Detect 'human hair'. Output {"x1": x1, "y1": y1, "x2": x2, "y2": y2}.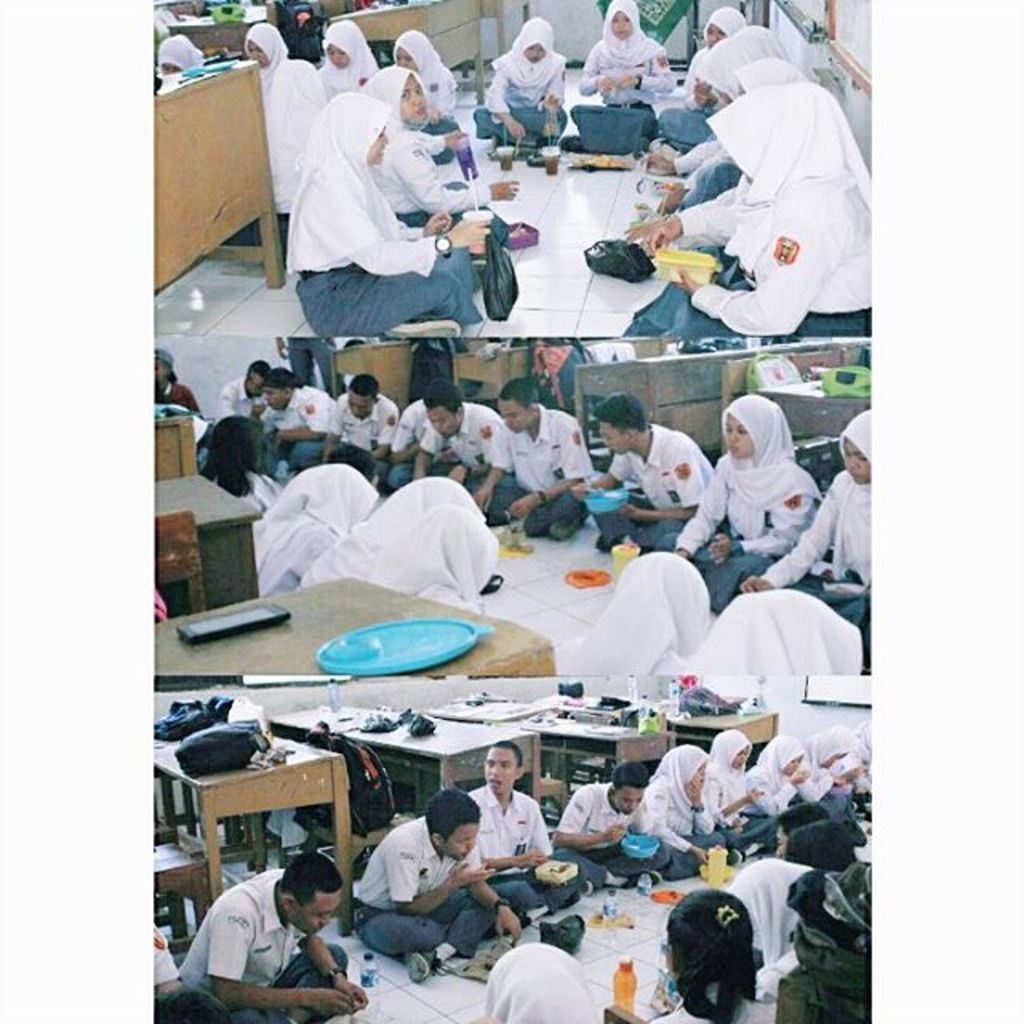
{"x1": 491, "y1": 741, "x2": 523, "y2": 766}.
